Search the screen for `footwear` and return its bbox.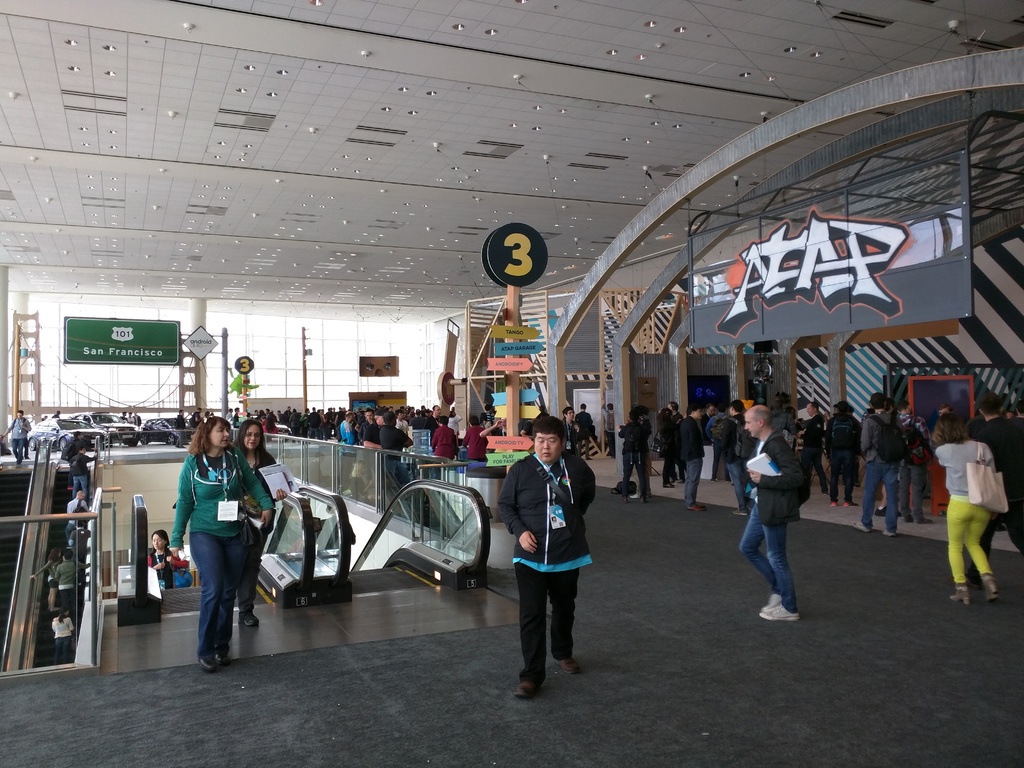
Found: box=[735, 511, 747, 517].
